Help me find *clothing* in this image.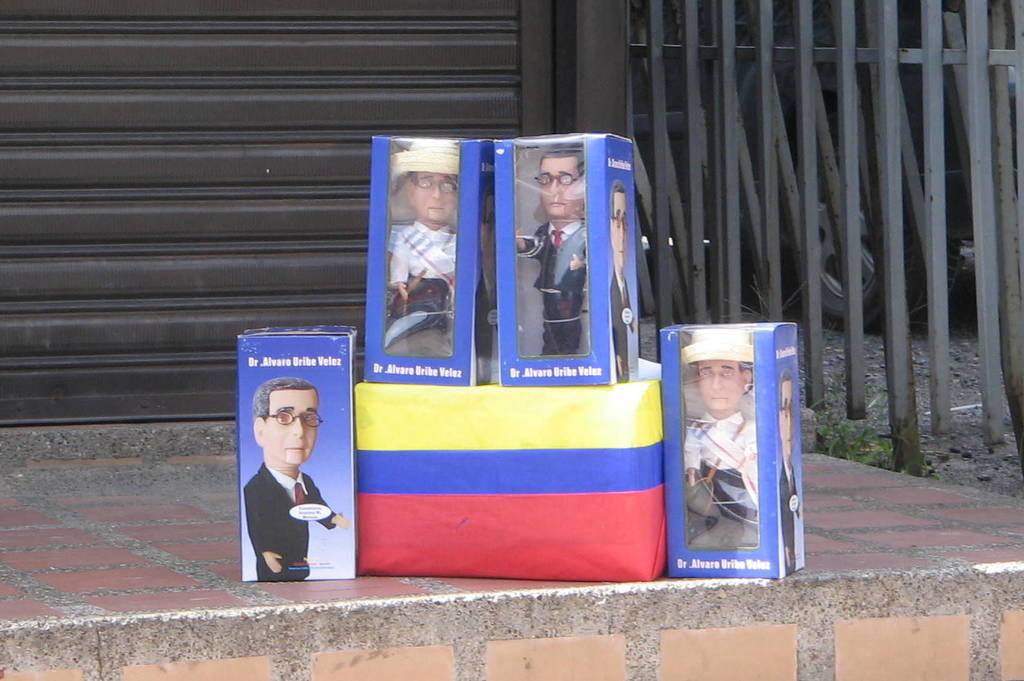
Found it: (693, 420, 757, 522).
